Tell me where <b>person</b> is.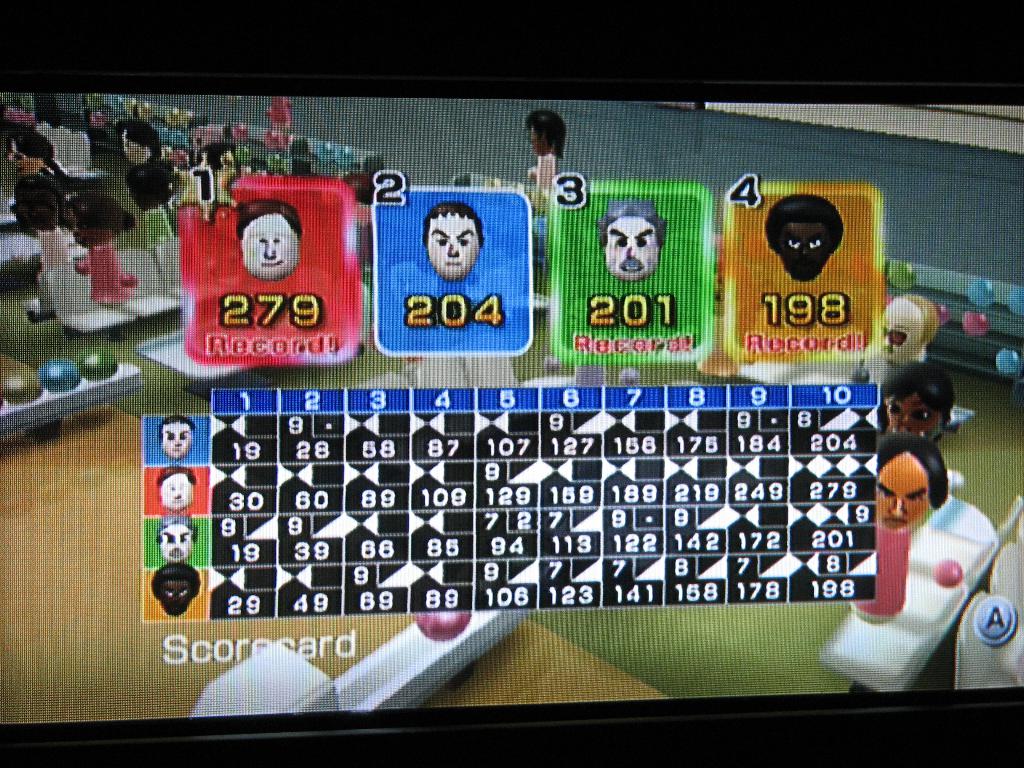
<b>person</b> is at 874, 297, 939, 368.
